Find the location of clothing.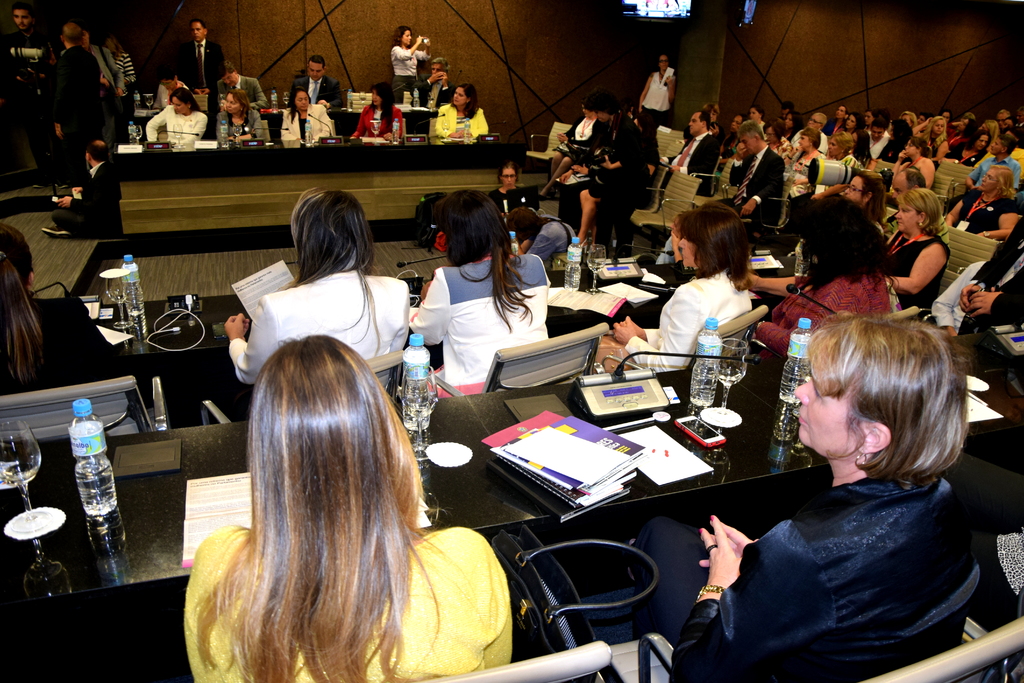
Location: box(280, 104, 333, 140).
